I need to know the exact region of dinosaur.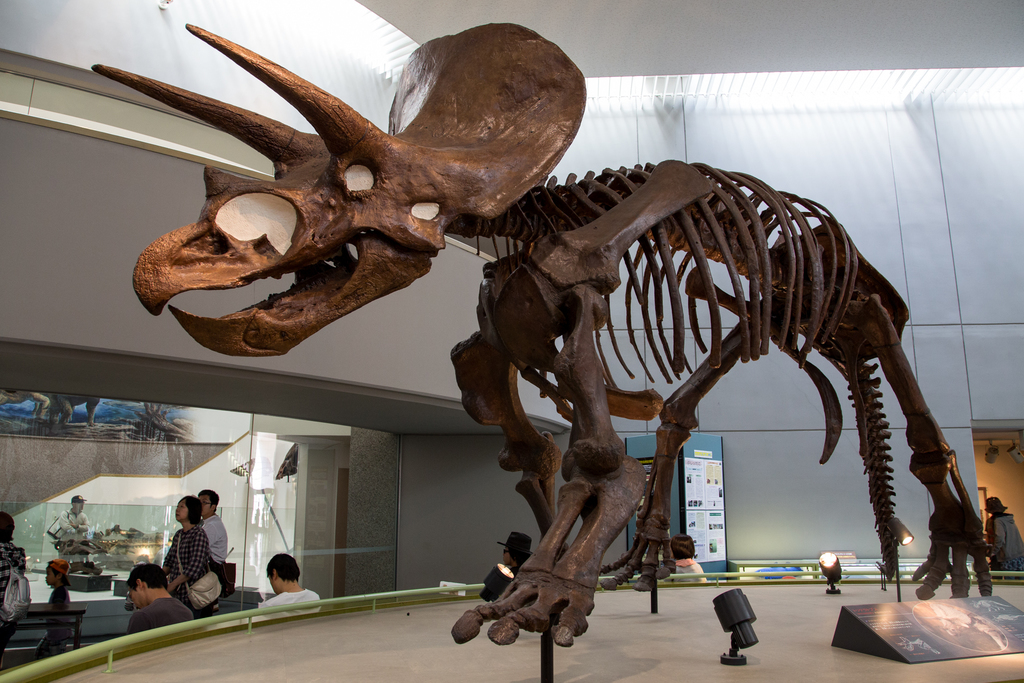
Region: [left=89, top=17, right=995, bottom=642].
